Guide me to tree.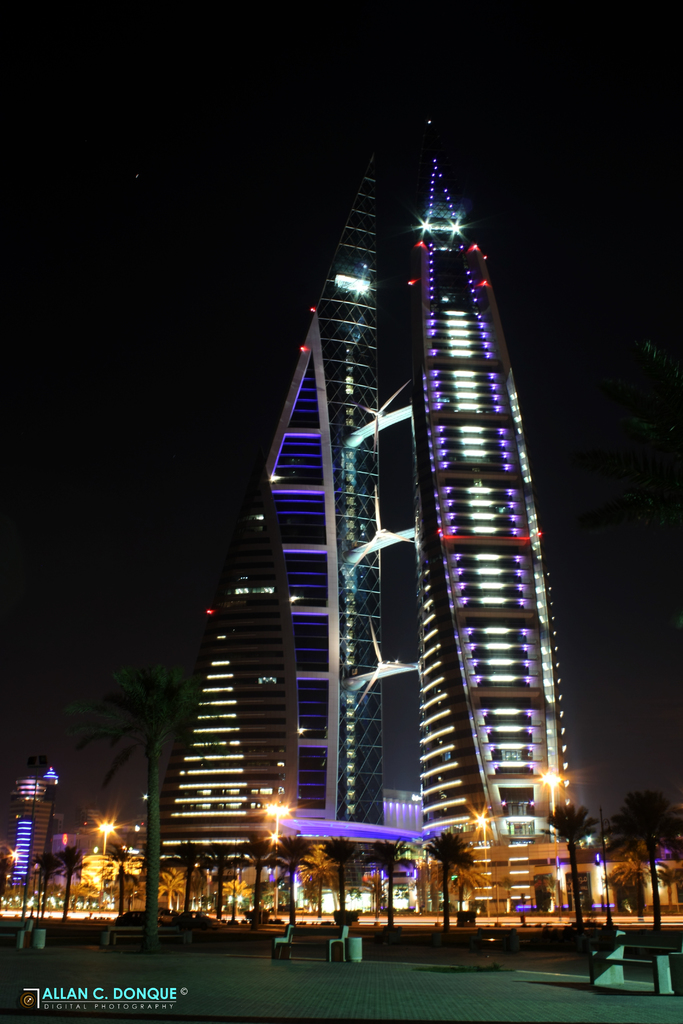
Guidance: x1=68, y1=664, x2=226, y2=941.
